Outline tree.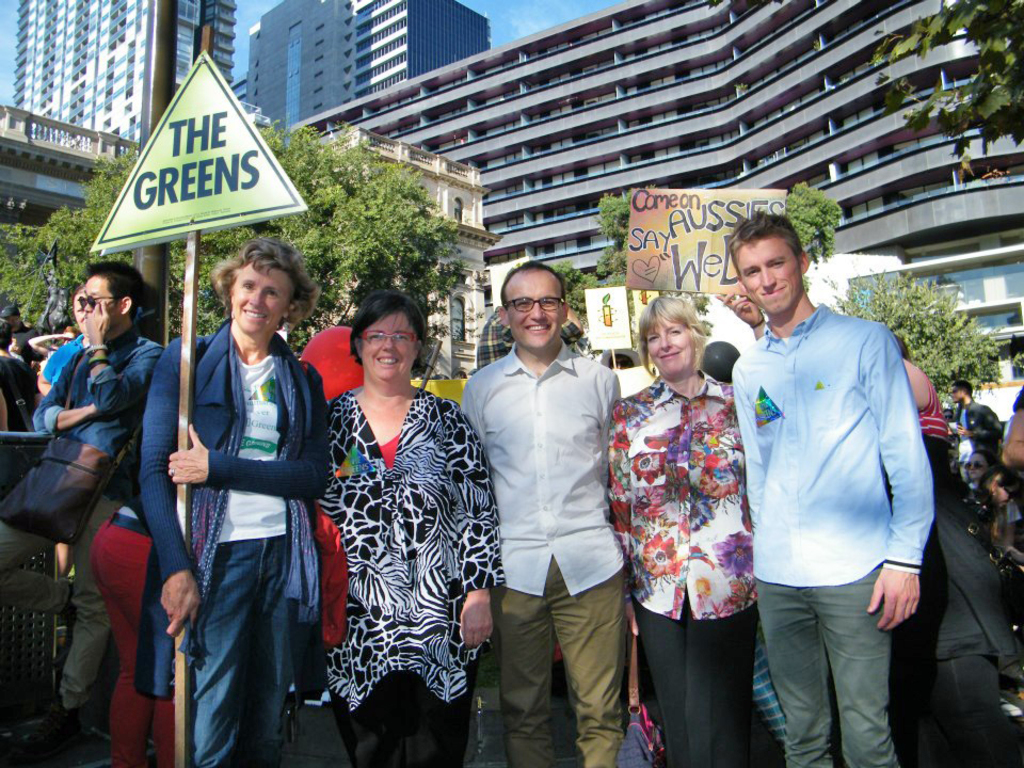
Outline: 782,180,844,268.
